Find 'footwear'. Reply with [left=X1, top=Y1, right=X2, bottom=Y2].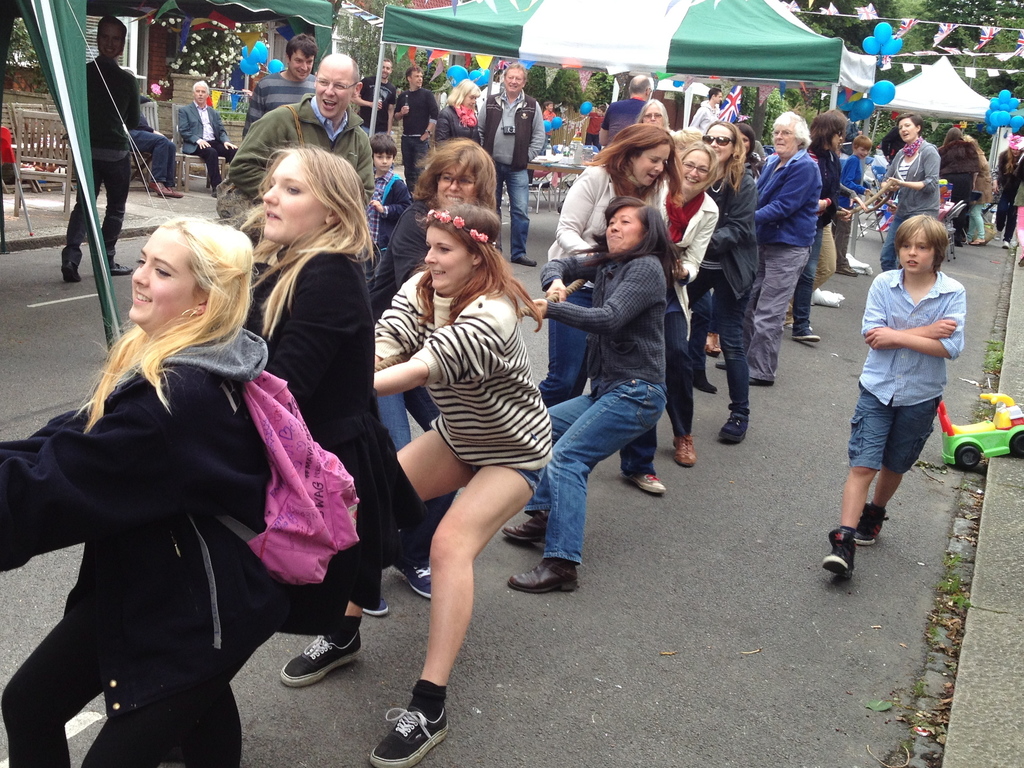
[left=150, top=186, right=183, bottom=200].
